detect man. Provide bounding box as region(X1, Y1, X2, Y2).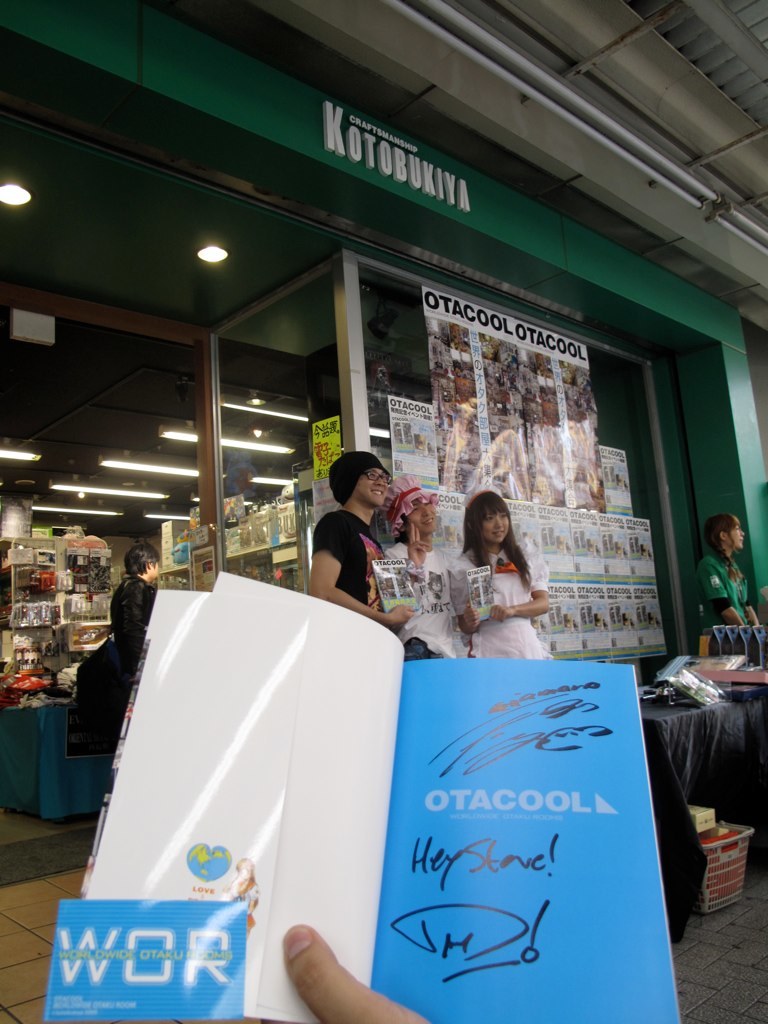
region(304, 447, 417, 635).
